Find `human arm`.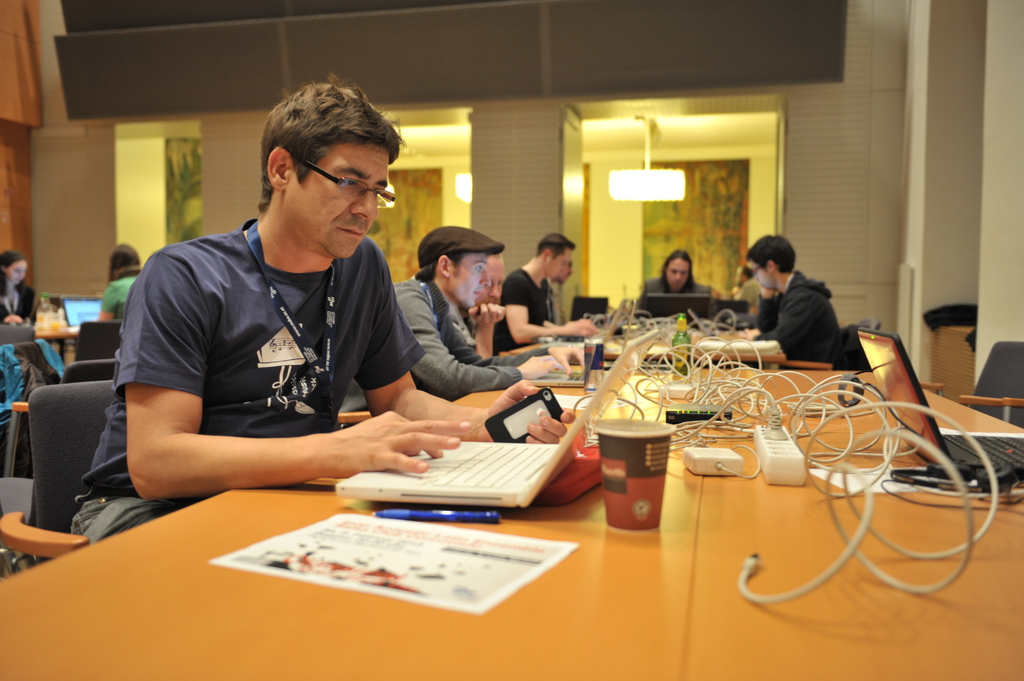
[x1=746, y1=294, x2=804, y2=349].
